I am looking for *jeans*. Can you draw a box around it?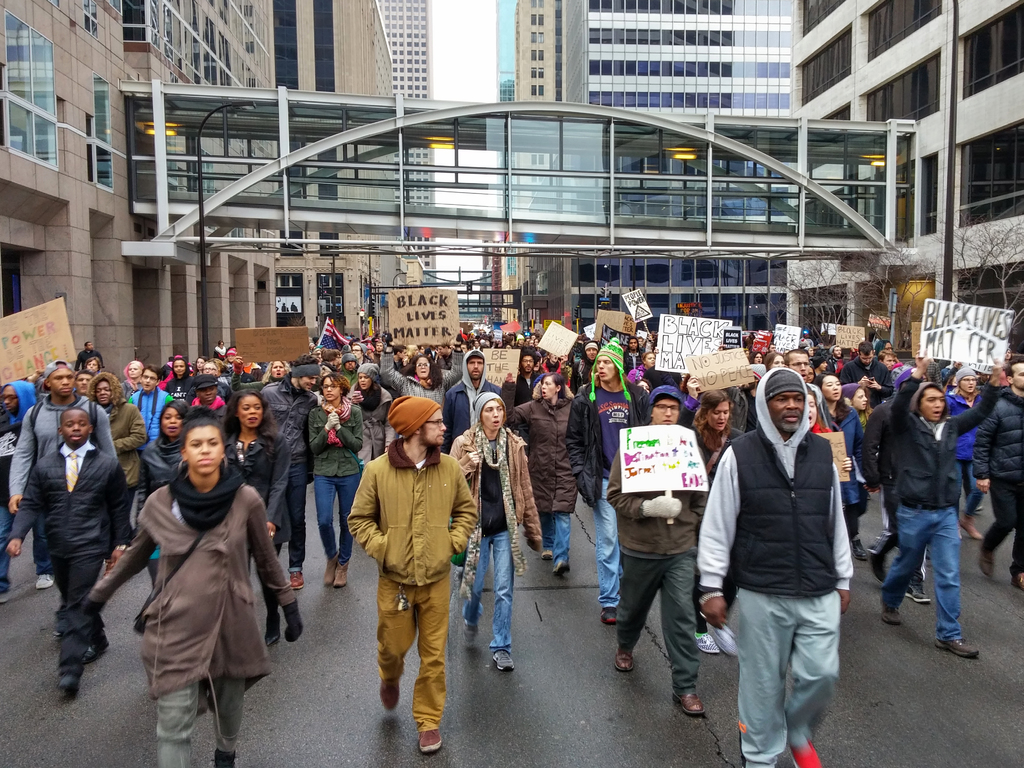
Sure, the bounding box is pyautogui.locateOnScreen(313, 474, 355, 562).
